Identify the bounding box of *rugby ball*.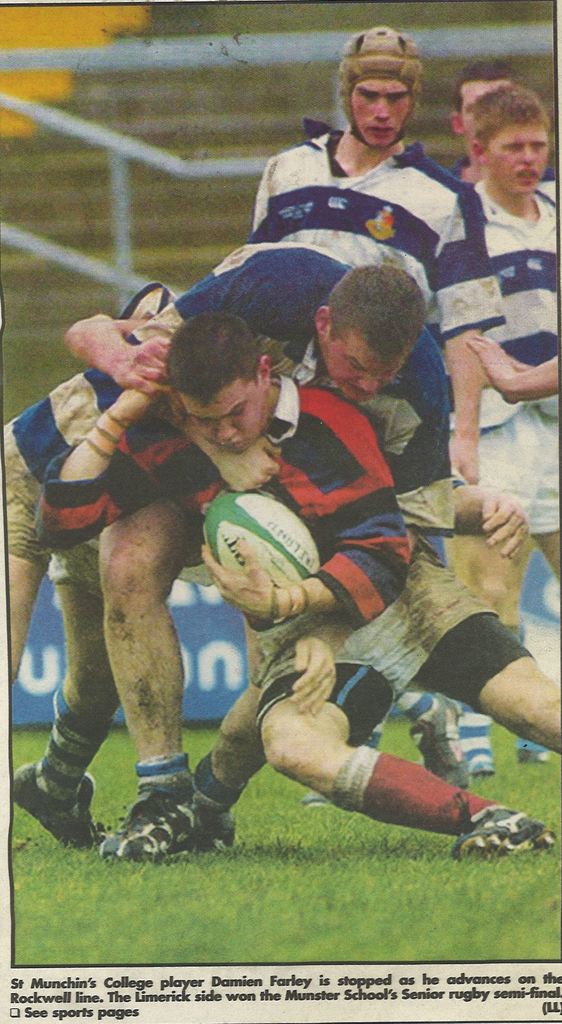
202/488/318/589.
